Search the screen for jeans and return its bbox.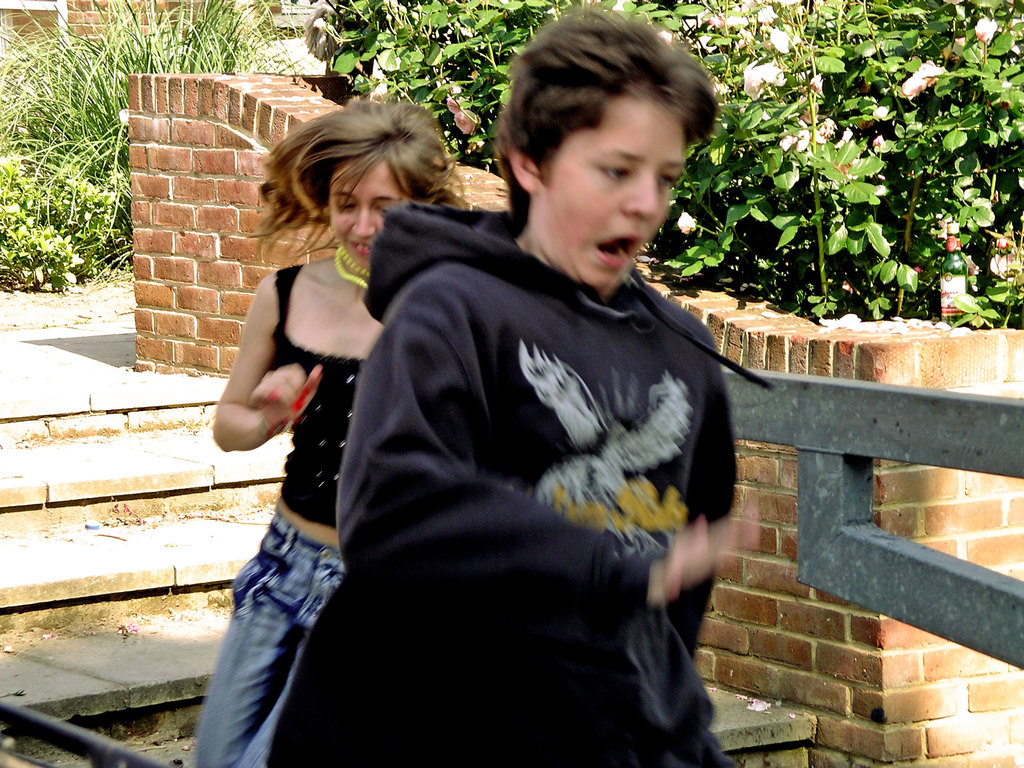
Found: [x1=222, y1=462, x2=328, y2=761].
